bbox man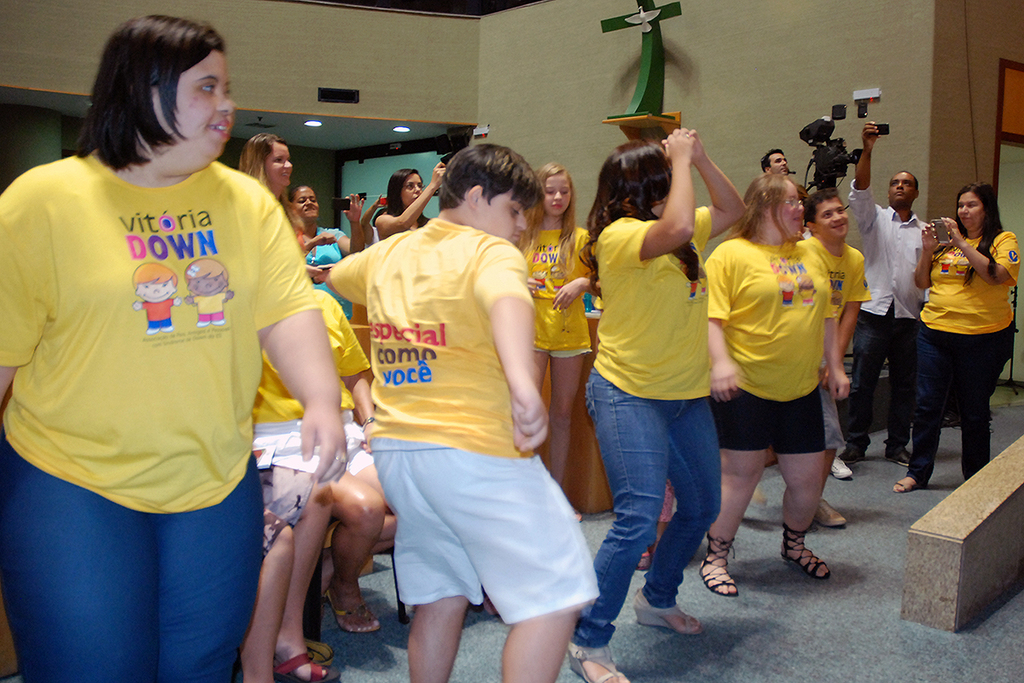
<region>753, 148, 806, 201</region>
